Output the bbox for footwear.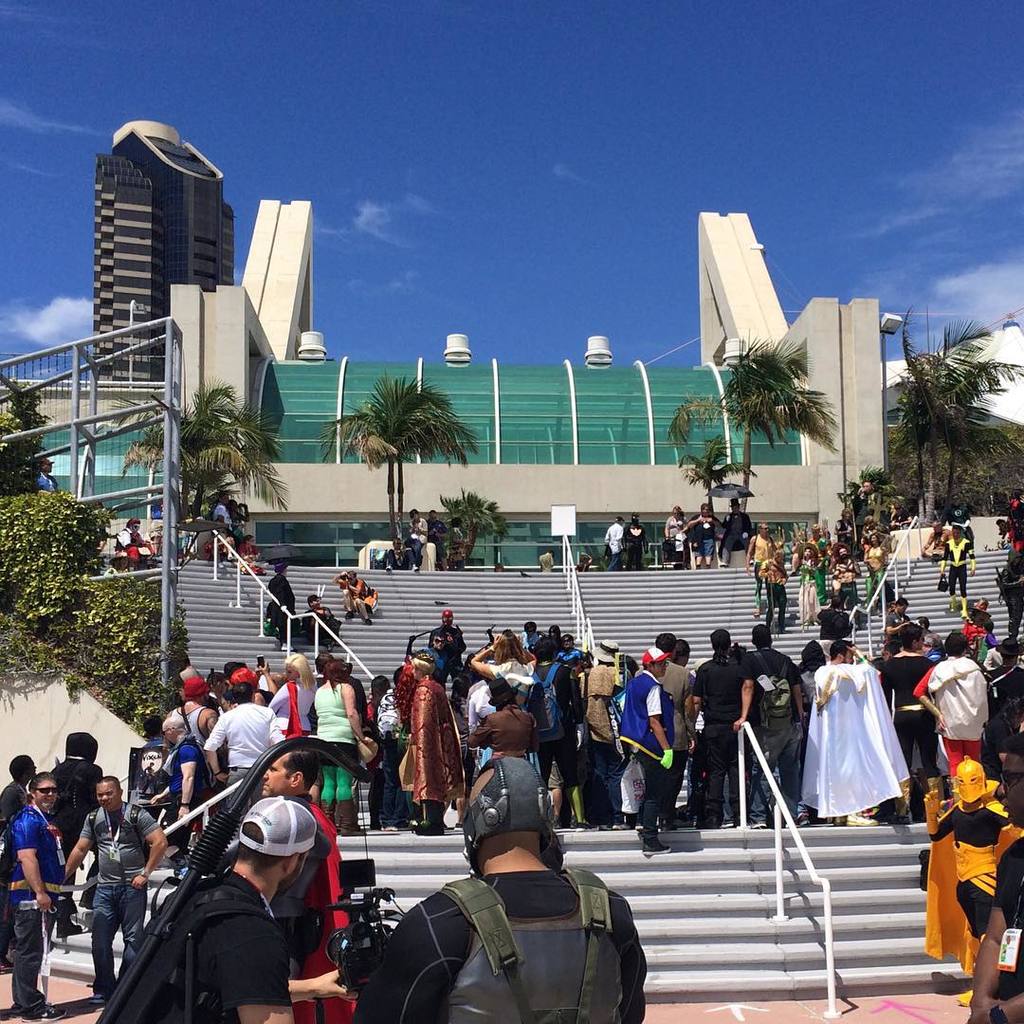
x1=28, y1=1007, x2=67, y2=1021.
